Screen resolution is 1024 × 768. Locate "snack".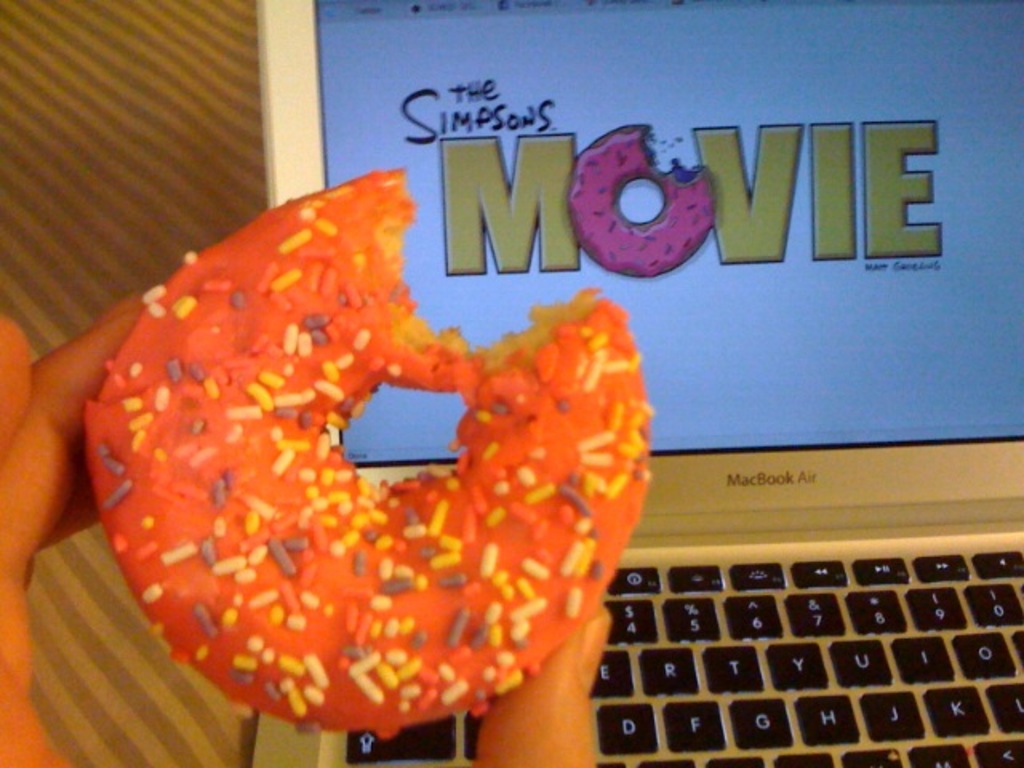
[77, 200, 702, 767].
